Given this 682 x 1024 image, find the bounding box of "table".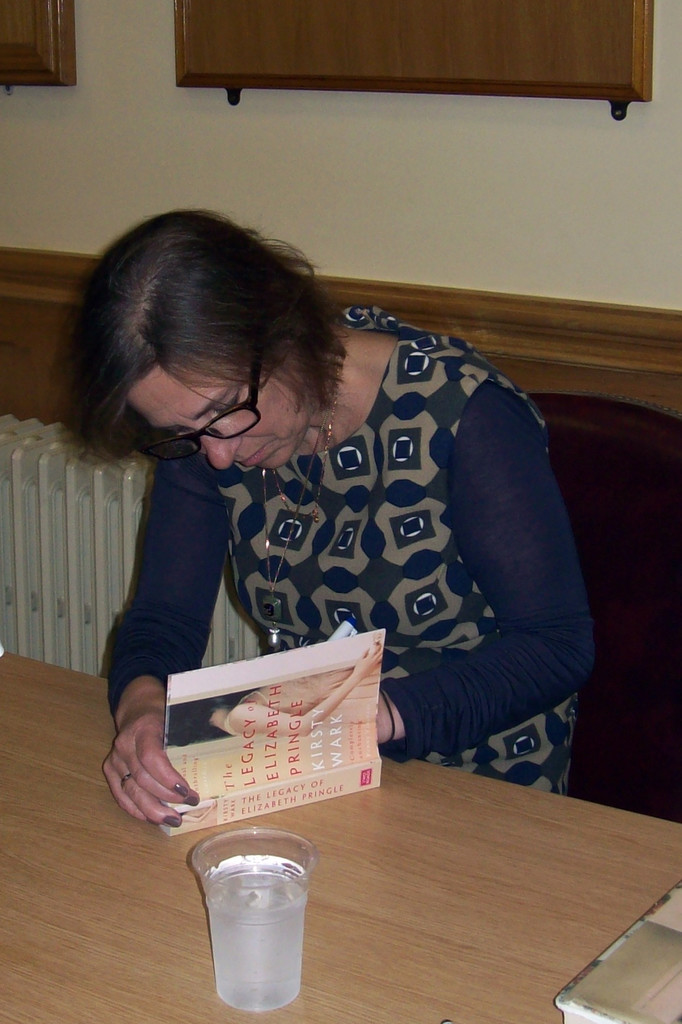
l=0, t=646, r=681, b=1023.
